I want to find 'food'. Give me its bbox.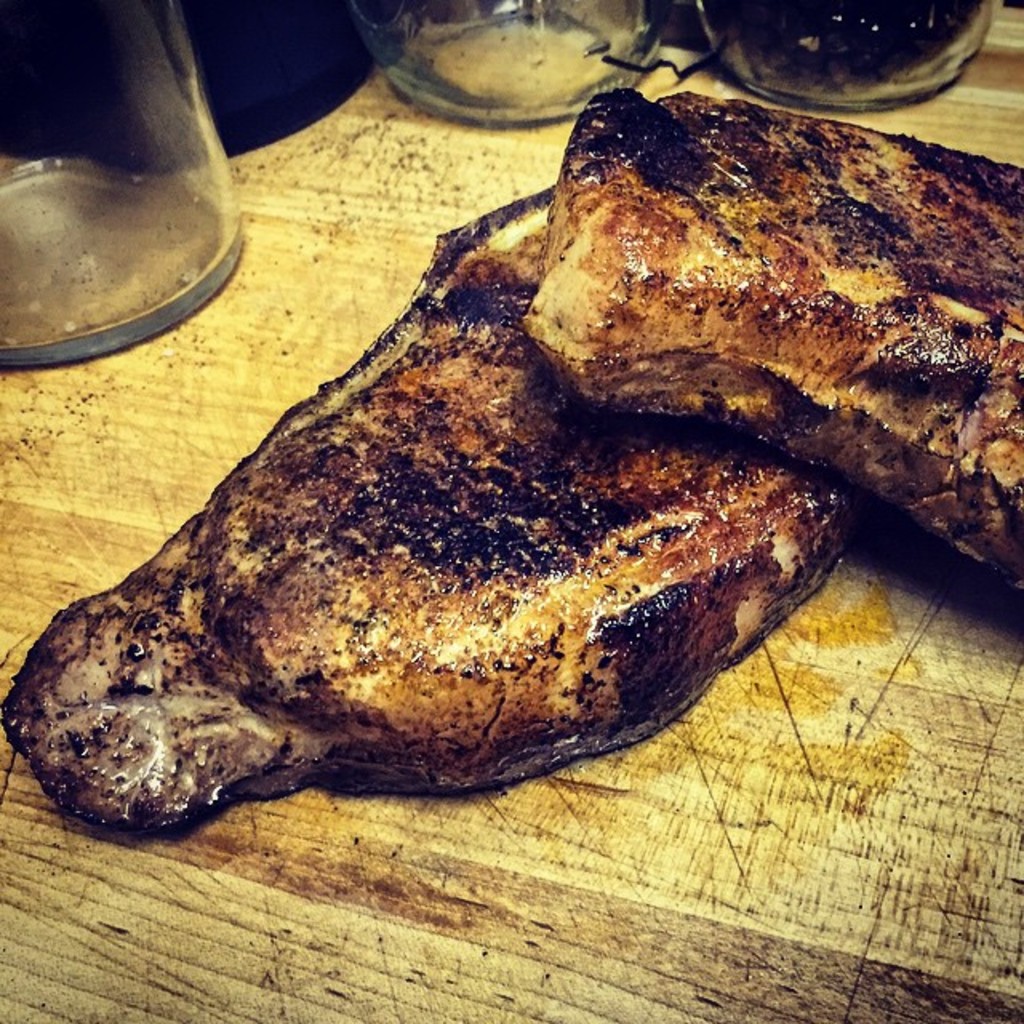
[509,114,1014,514].
